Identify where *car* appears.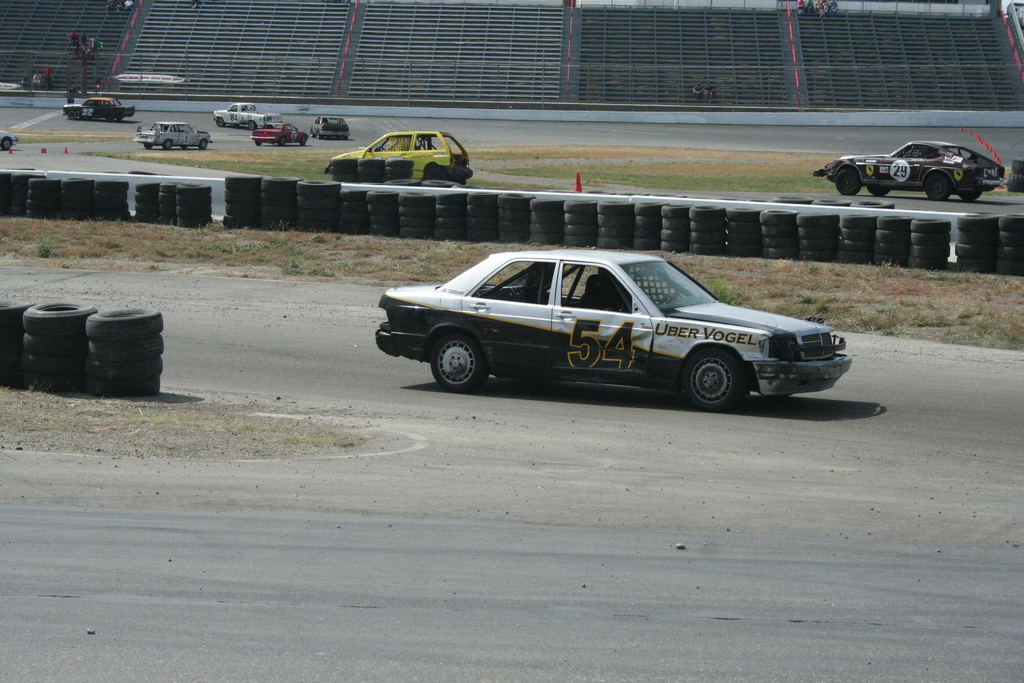
Appears at Rect(207, 97, 284, 129).
